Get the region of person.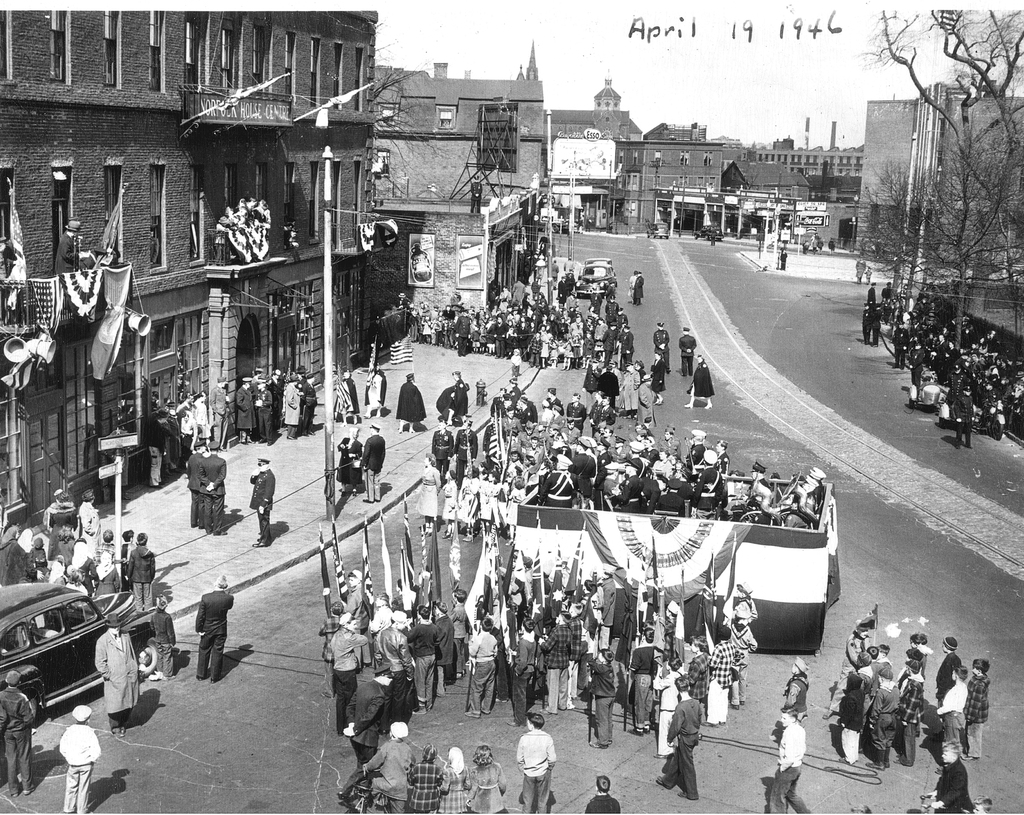
box(396, 374, 423, 434).
